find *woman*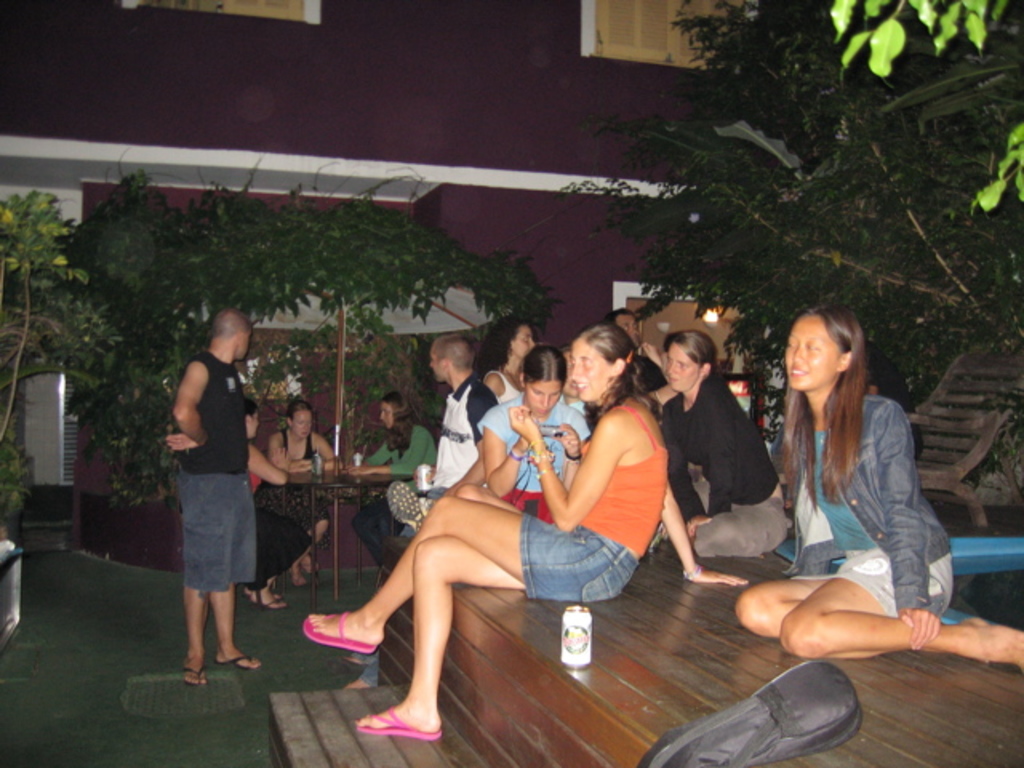
region(349, 397, 434, 574)
